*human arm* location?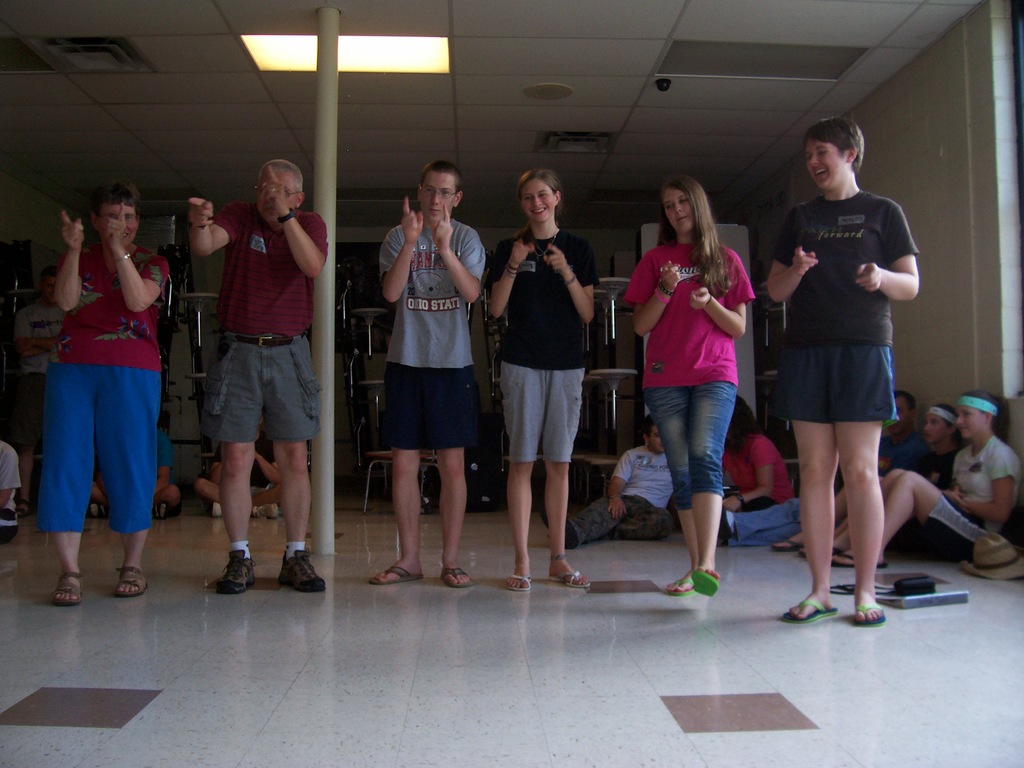
crop(684, 246, 755, 337)
